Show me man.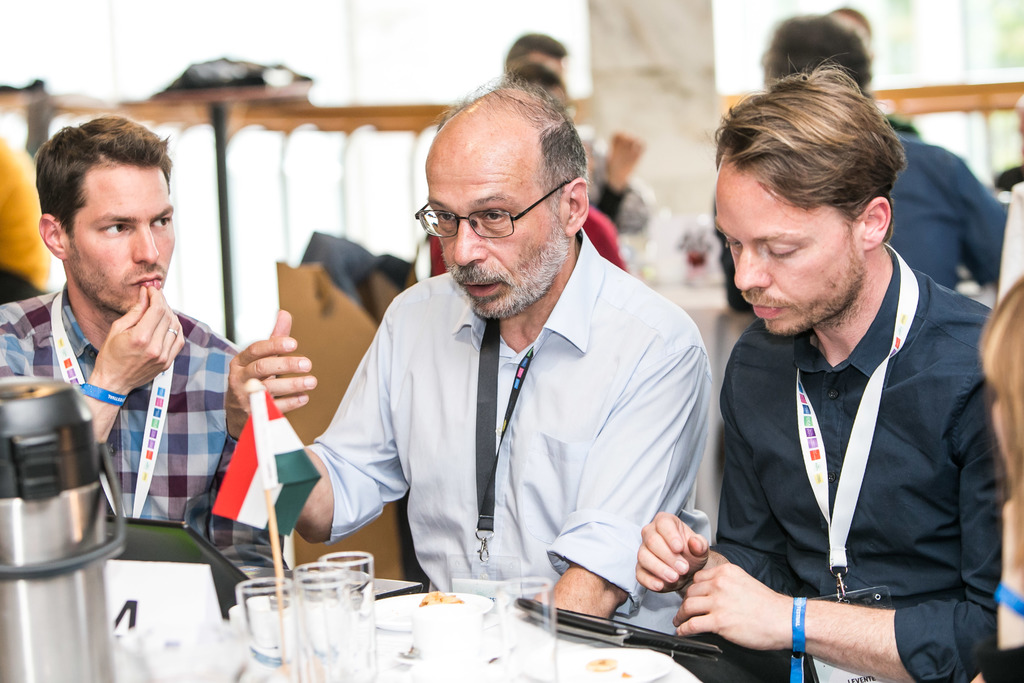
man is here: <region>0, 118, 296, 576</region>.
